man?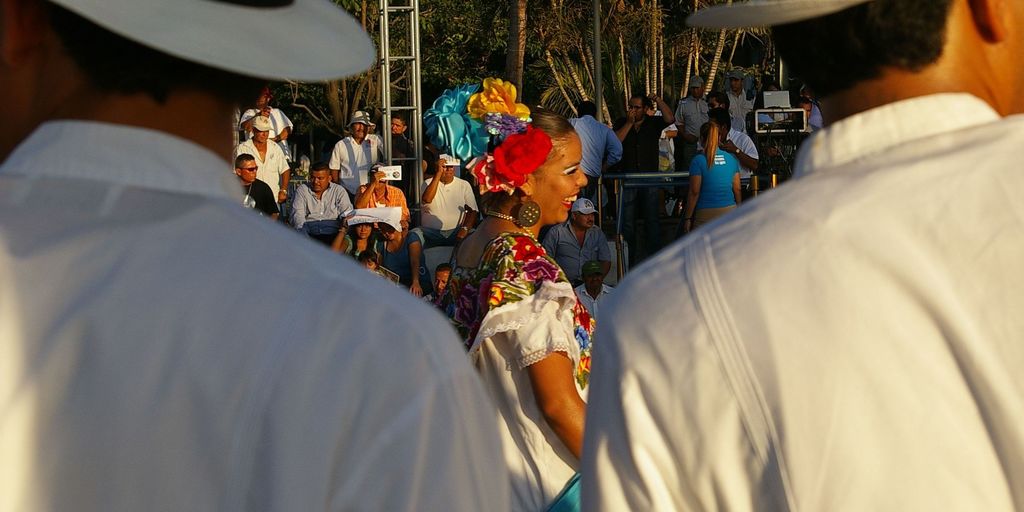
detection(403, 151, 447, 282)
